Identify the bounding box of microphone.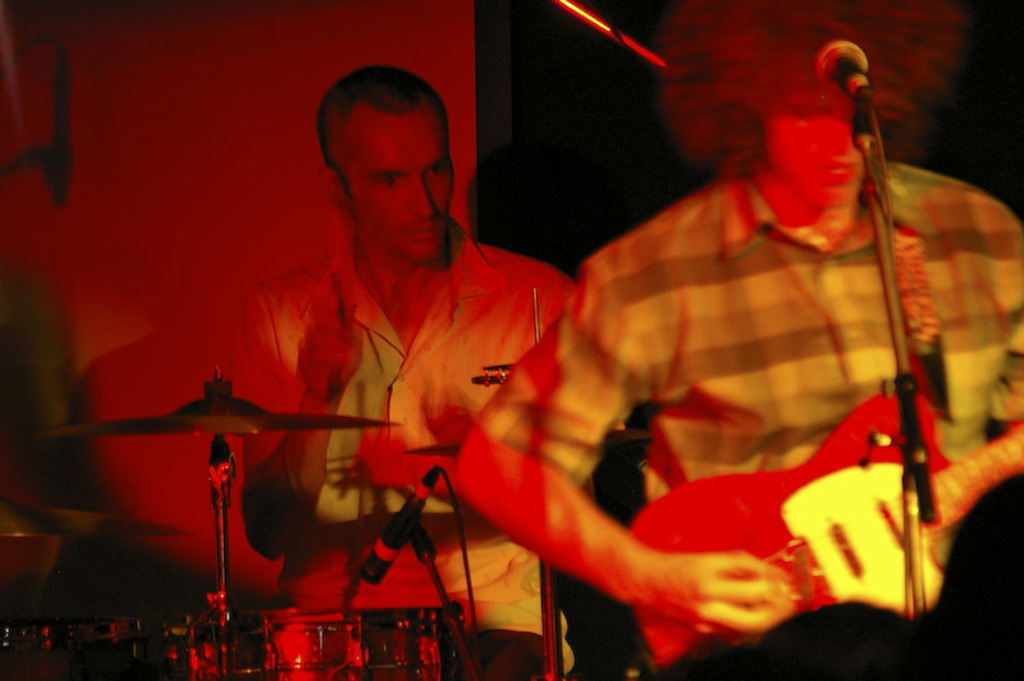
locate(817, 36, 874, 100).
